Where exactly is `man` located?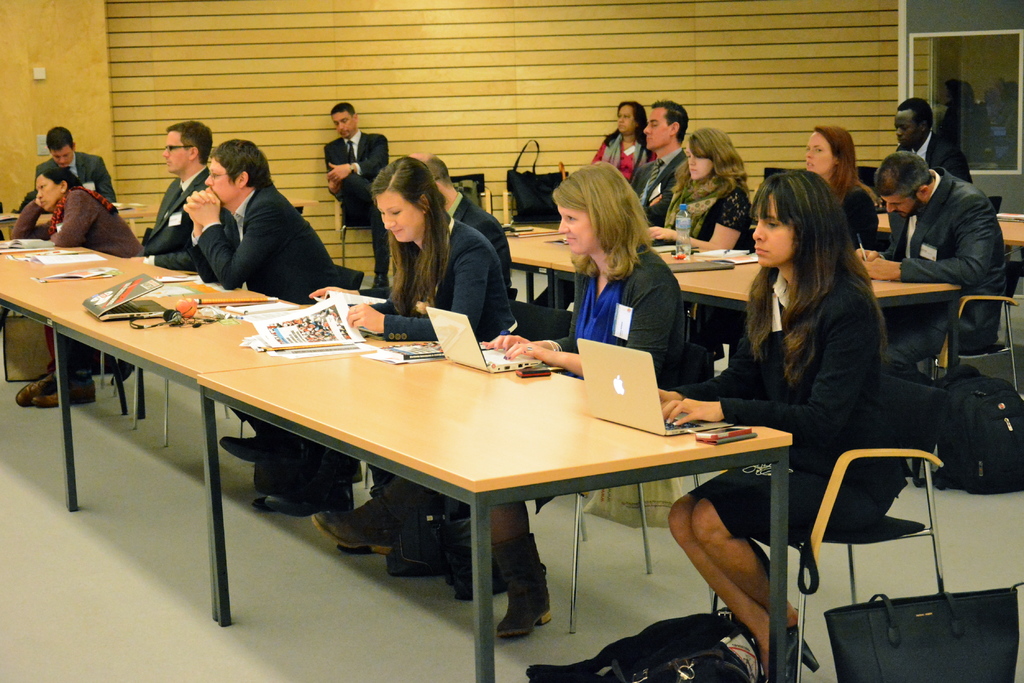
Its bounding box is [634, 99, 692, 229].
